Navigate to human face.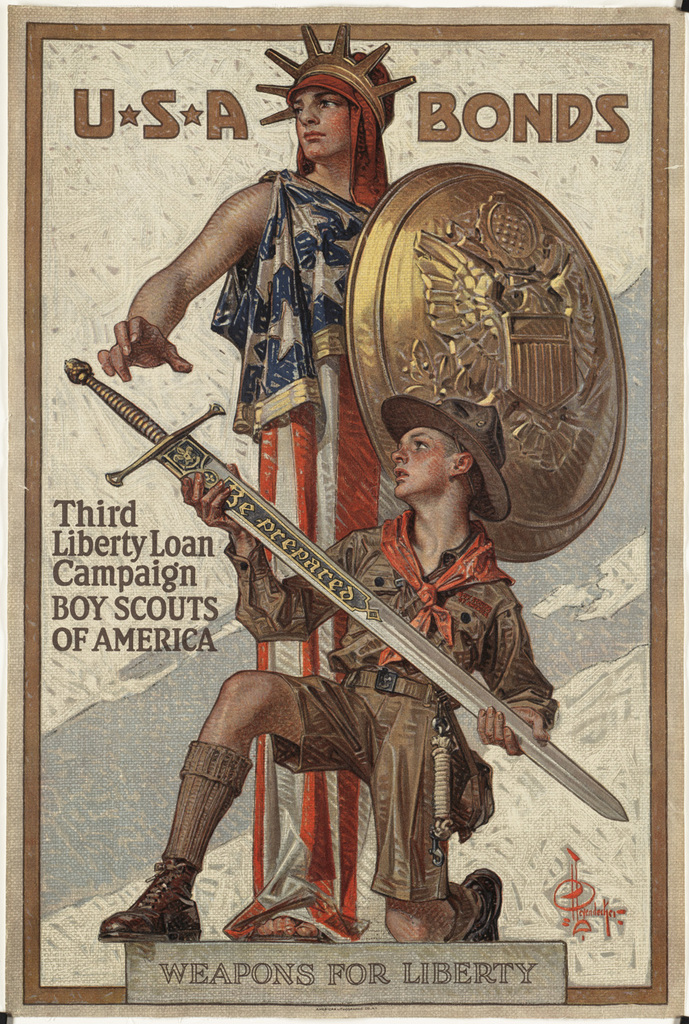
Navigation target: left=294, top=91, right=350, bottom=163.
